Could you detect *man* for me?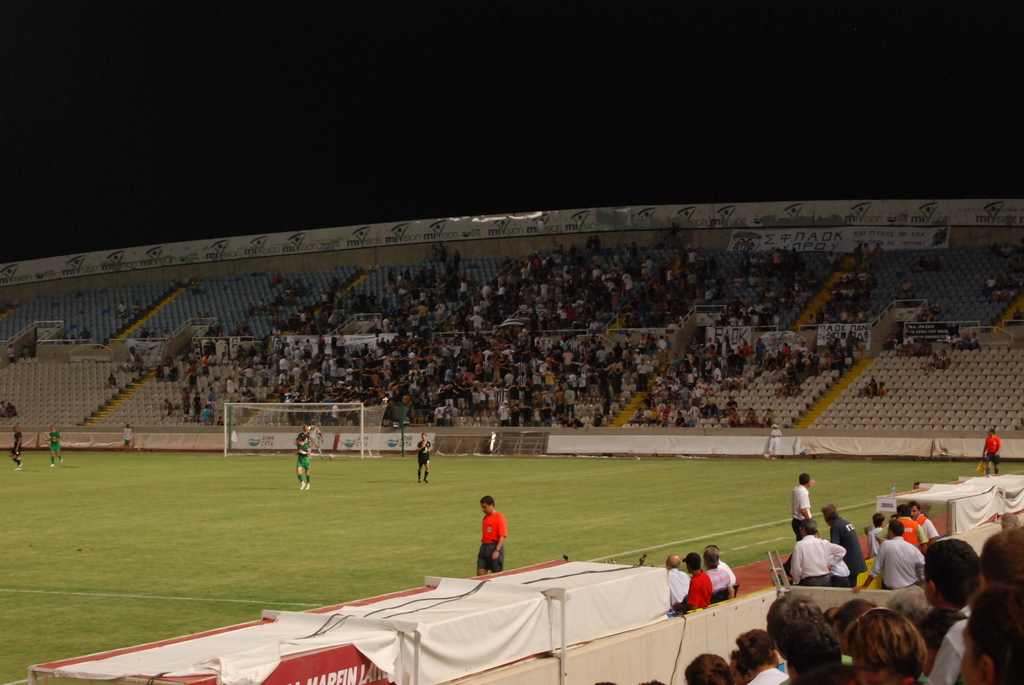
Detection result: rect(817, 504, 872, 581).
